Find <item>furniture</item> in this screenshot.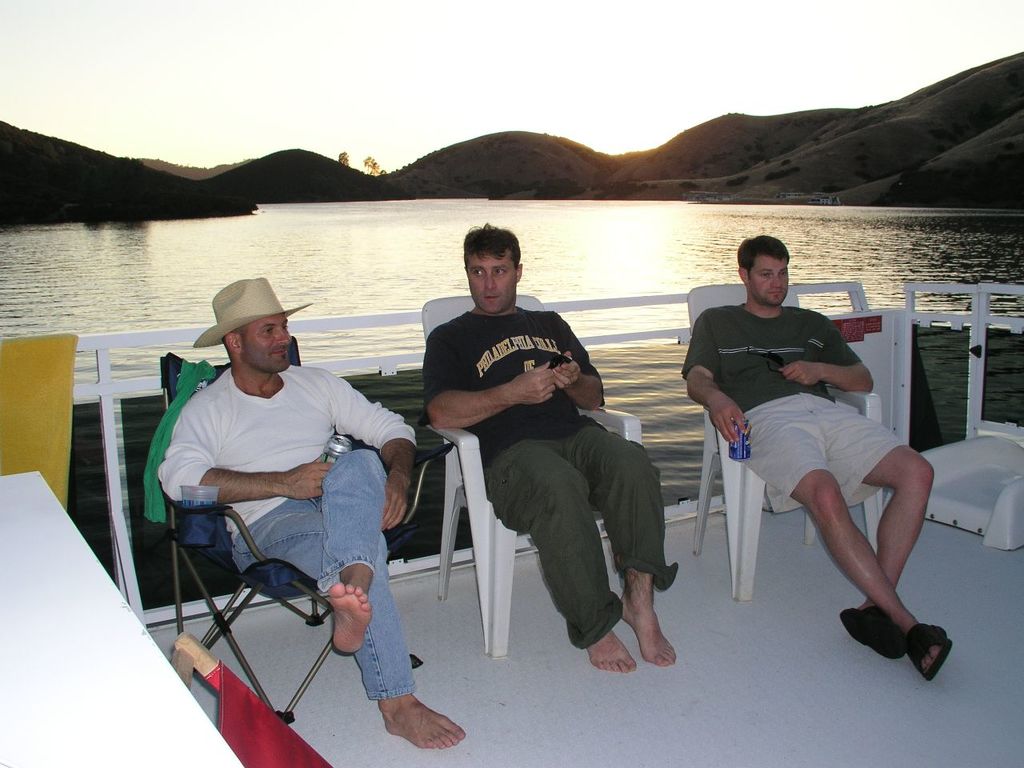
The bounding box for <item>furniture</item> is x1=135 y1=352 x2=458 y2=726.
